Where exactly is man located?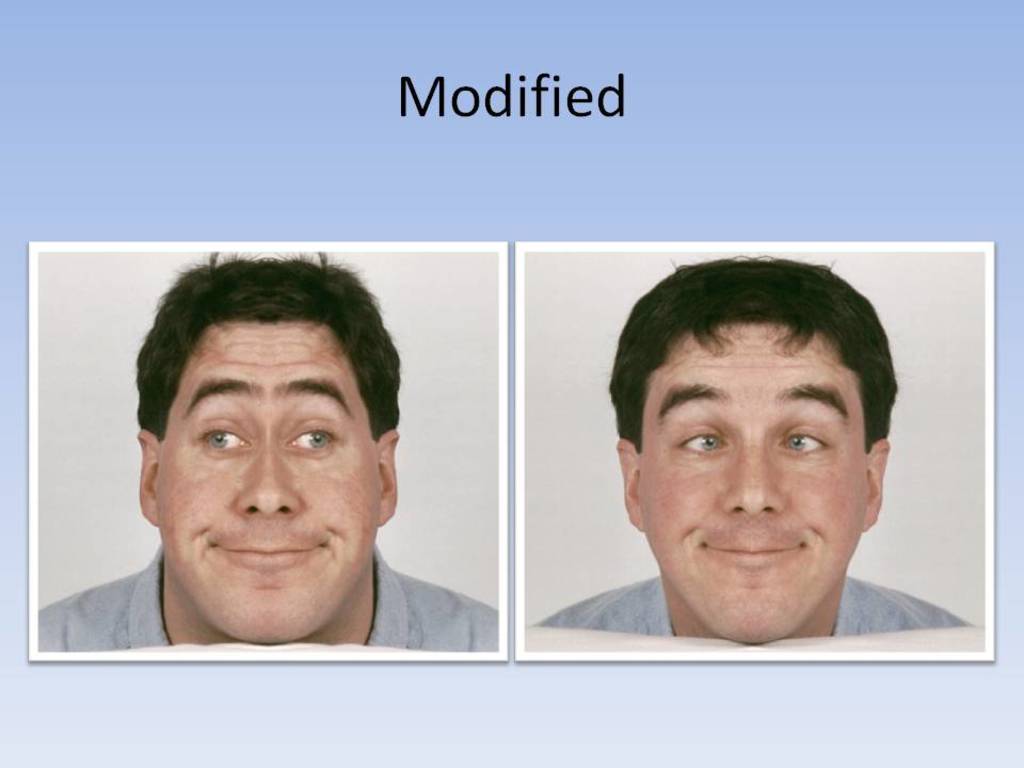
Its bounding box is x1=41 y1=252 x2=496 y2=651.
